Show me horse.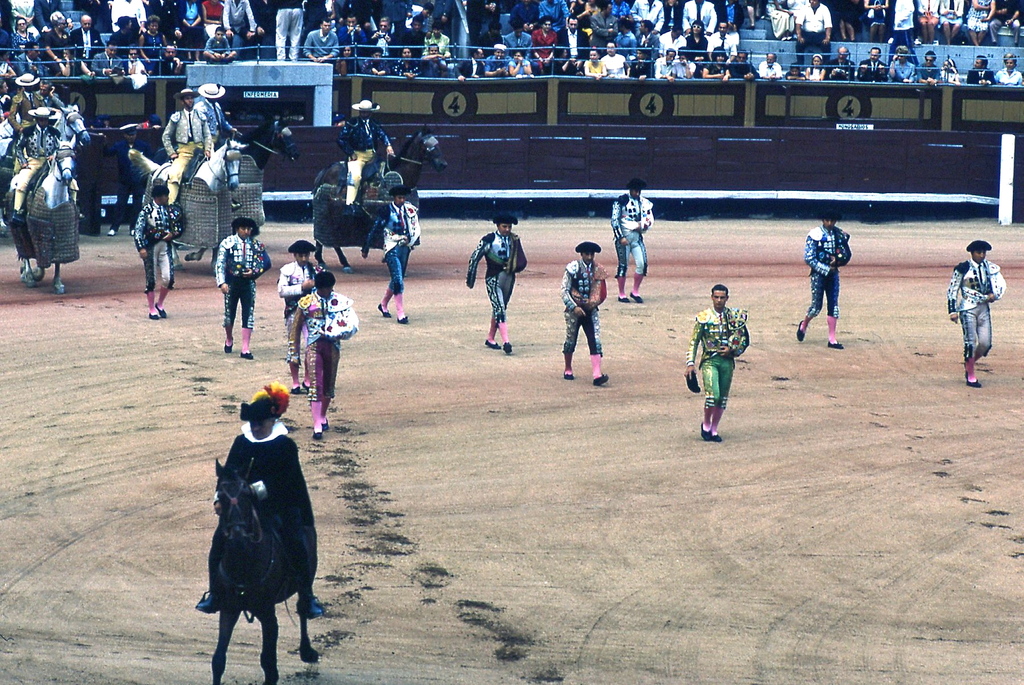
horse is here: crop(207, 454, 323, 684).
